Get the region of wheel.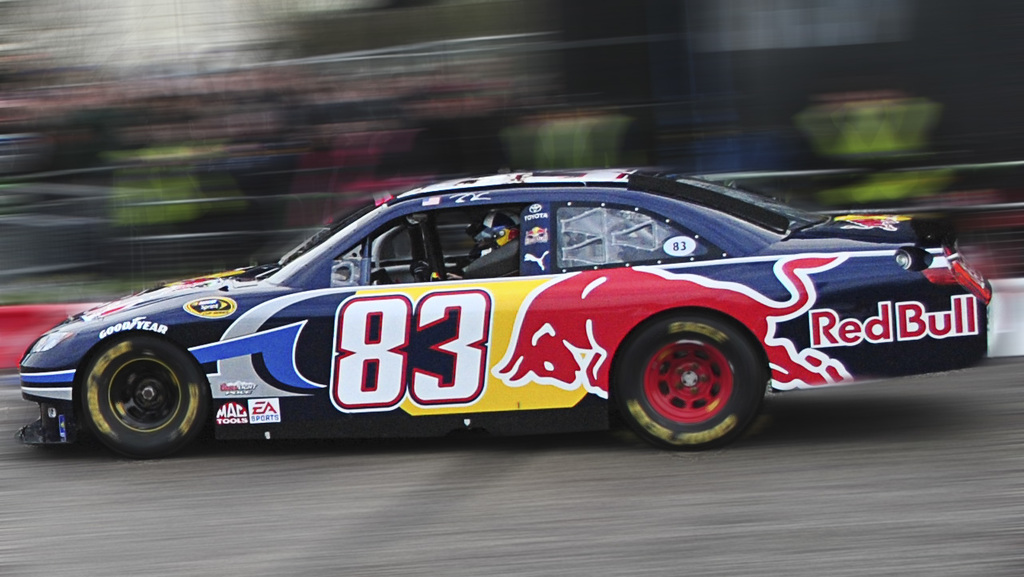
[left=73, top=334, right=209, bottom=452].
